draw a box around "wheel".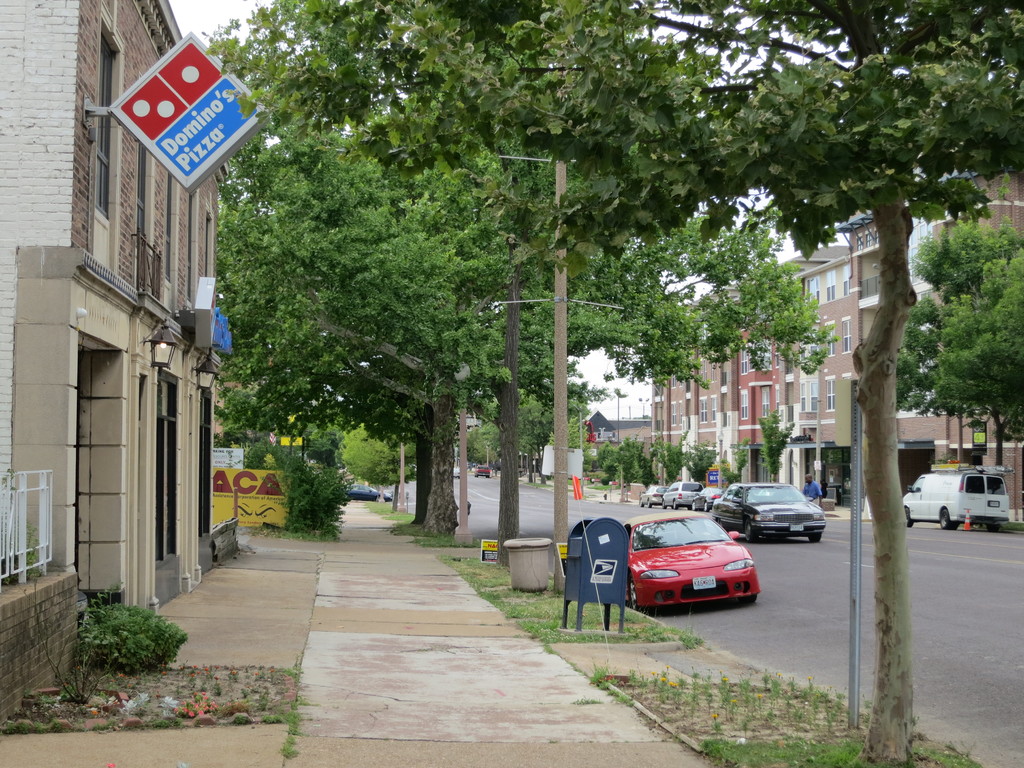
[739, 592, 756, 605].
